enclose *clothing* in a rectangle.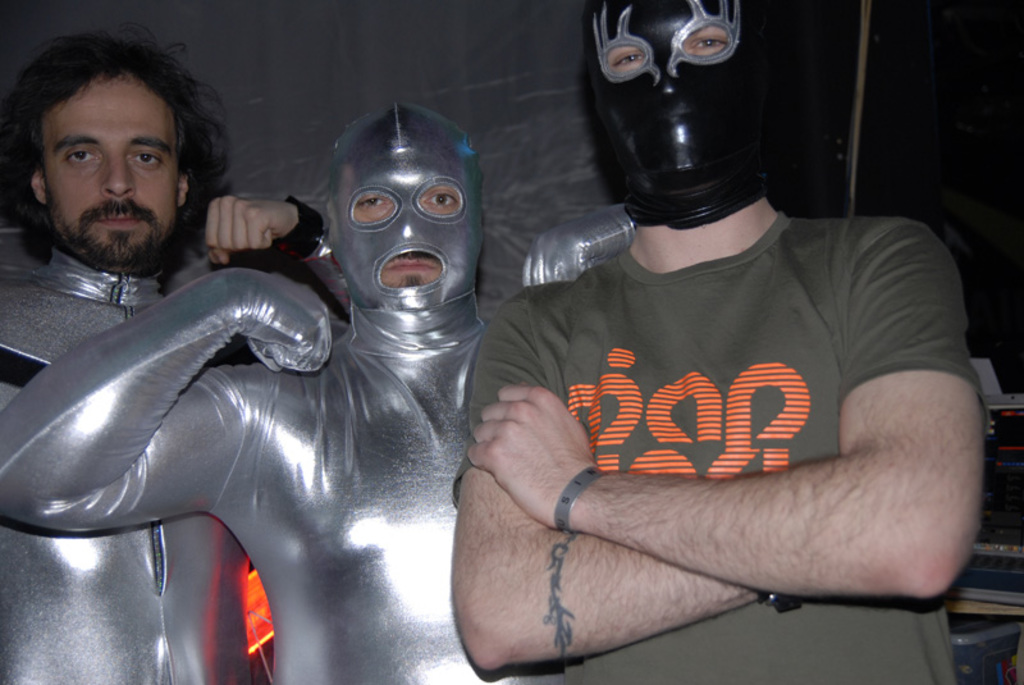
bbox=(449, 204, 975, 684).
